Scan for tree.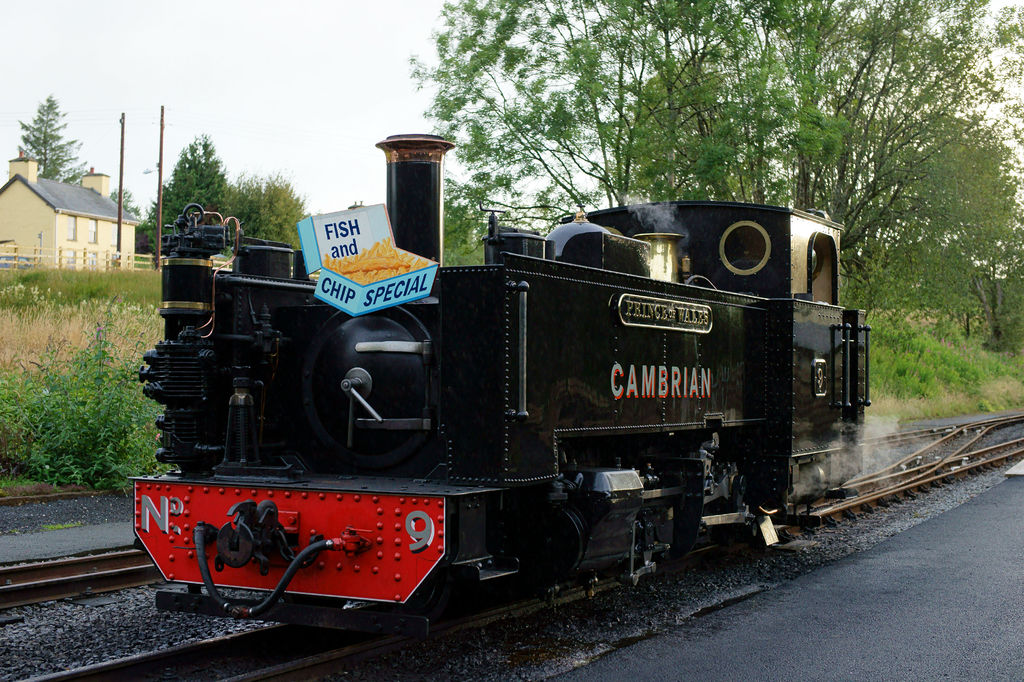
Scan result: rect(110, 187, 136, 210).
